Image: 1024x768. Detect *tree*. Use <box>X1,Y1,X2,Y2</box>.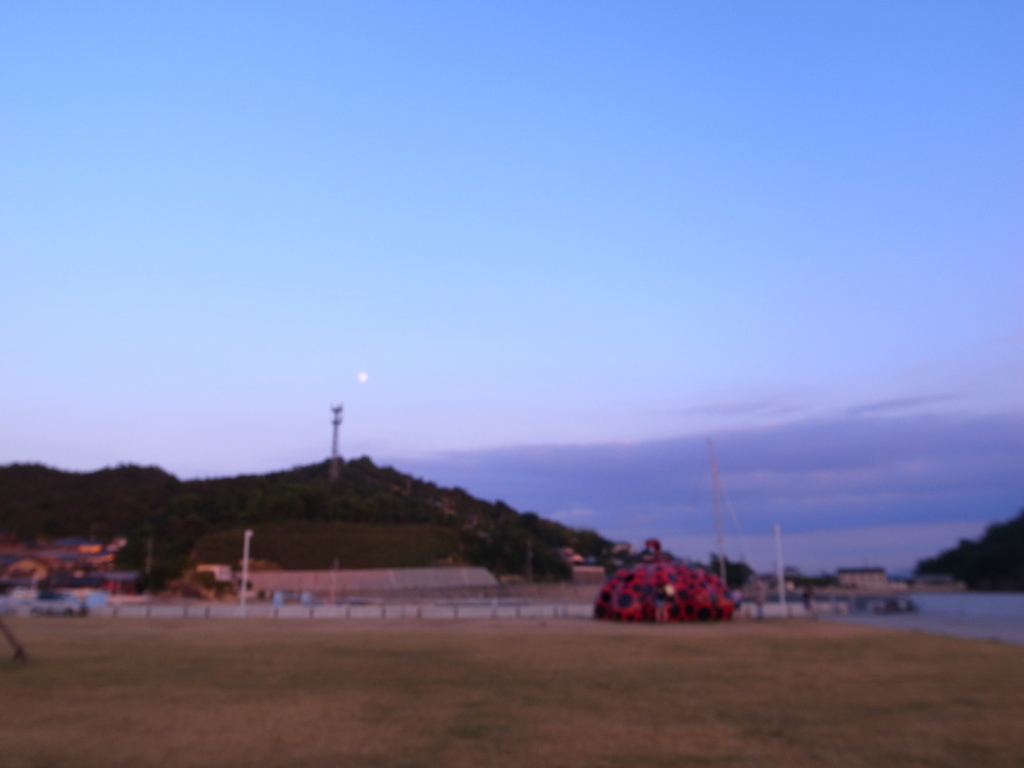
<box>706,552,761,594</box>.
